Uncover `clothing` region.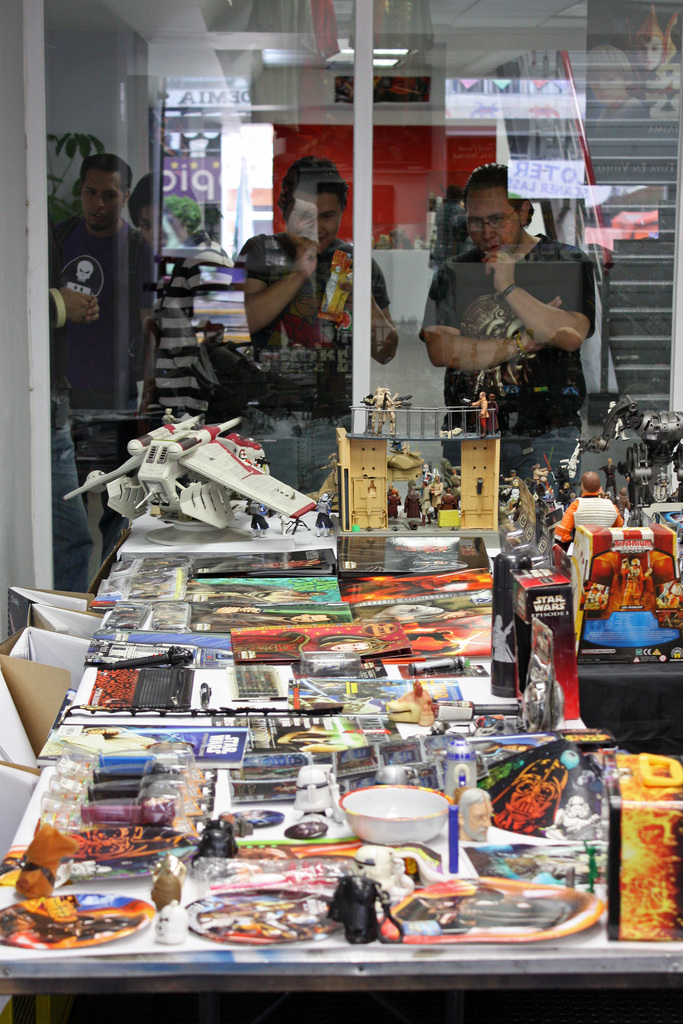
Uncovered: (x1=54, y1=198, x2=156, y2=426).
